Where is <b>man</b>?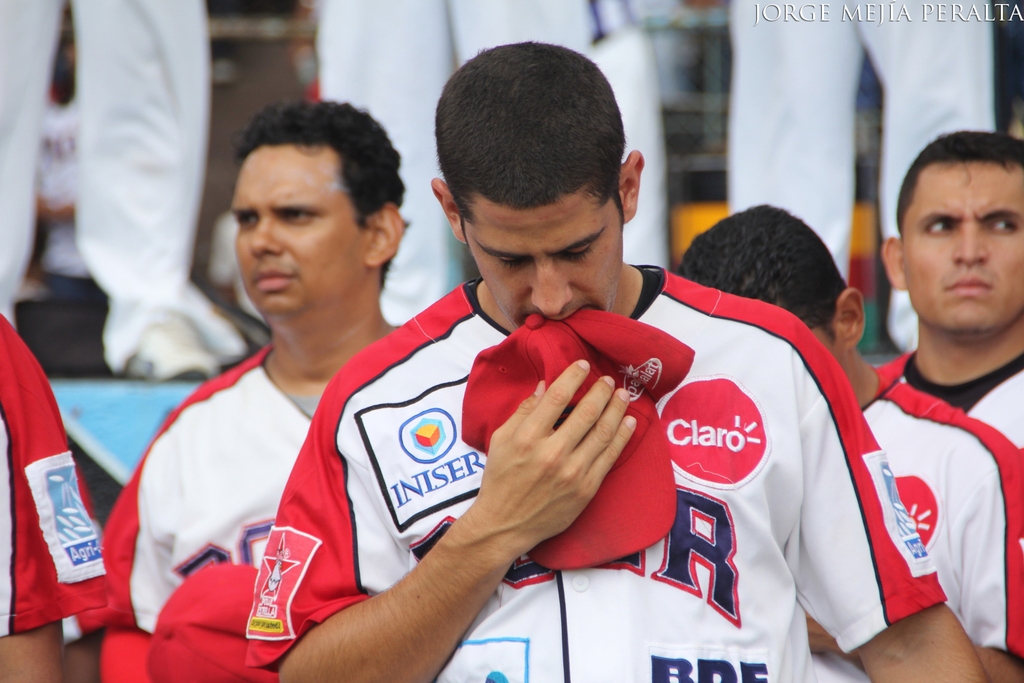
x1=670, y1=204, x2=1023, y2=682.
